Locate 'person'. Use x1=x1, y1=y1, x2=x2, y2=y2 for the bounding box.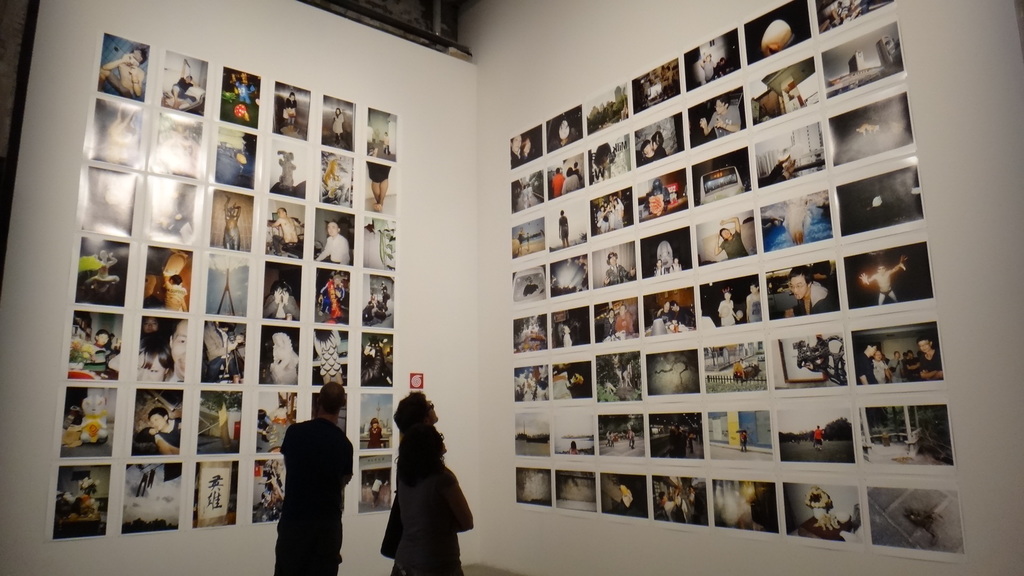
x1=616, y1=302, x2=639, y2=337.
